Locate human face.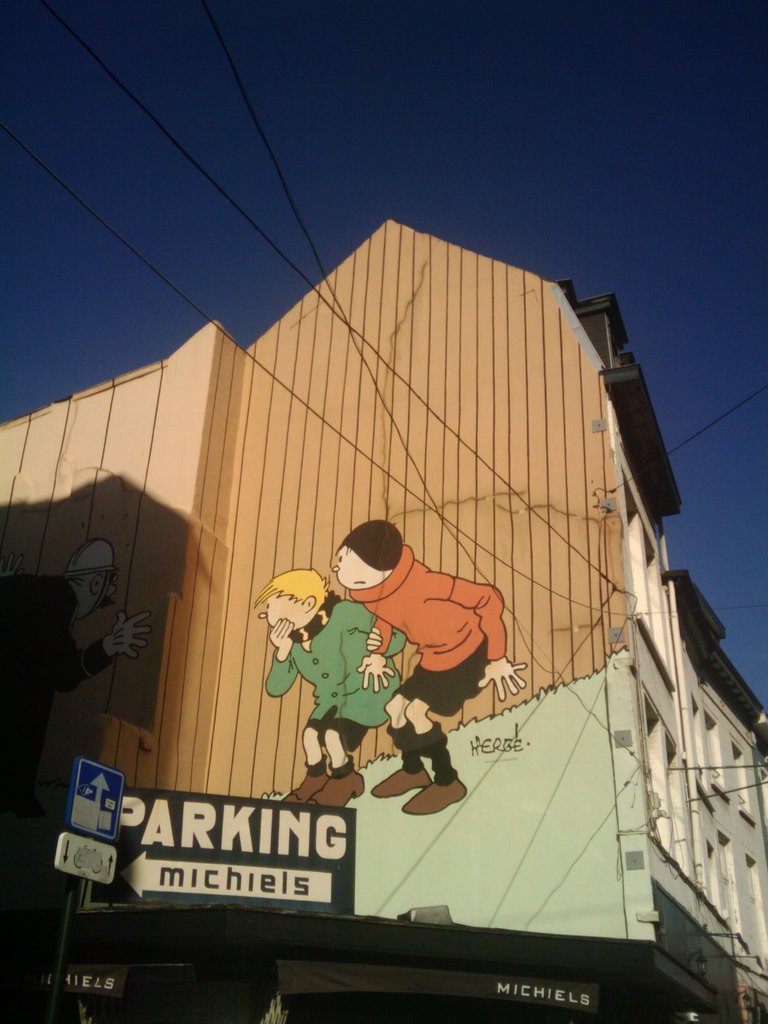
Bounding box: 333, 548, 386, 591.
